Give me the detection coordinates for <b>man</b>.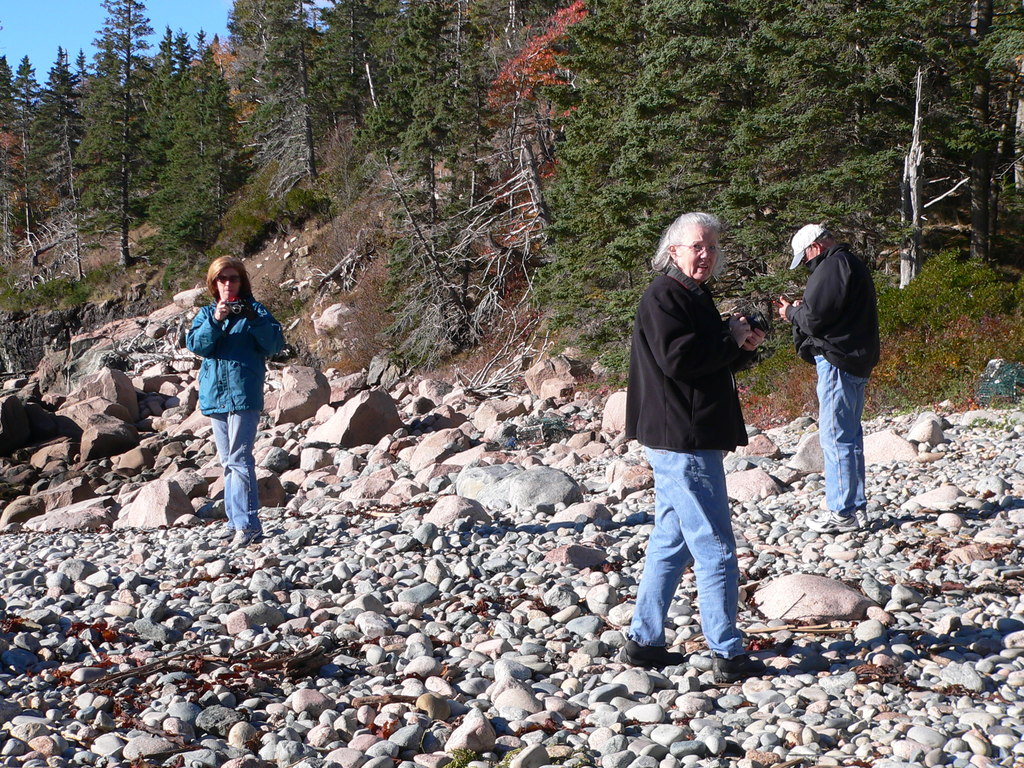
[left=771, top=224, right=886, bottom=524].
